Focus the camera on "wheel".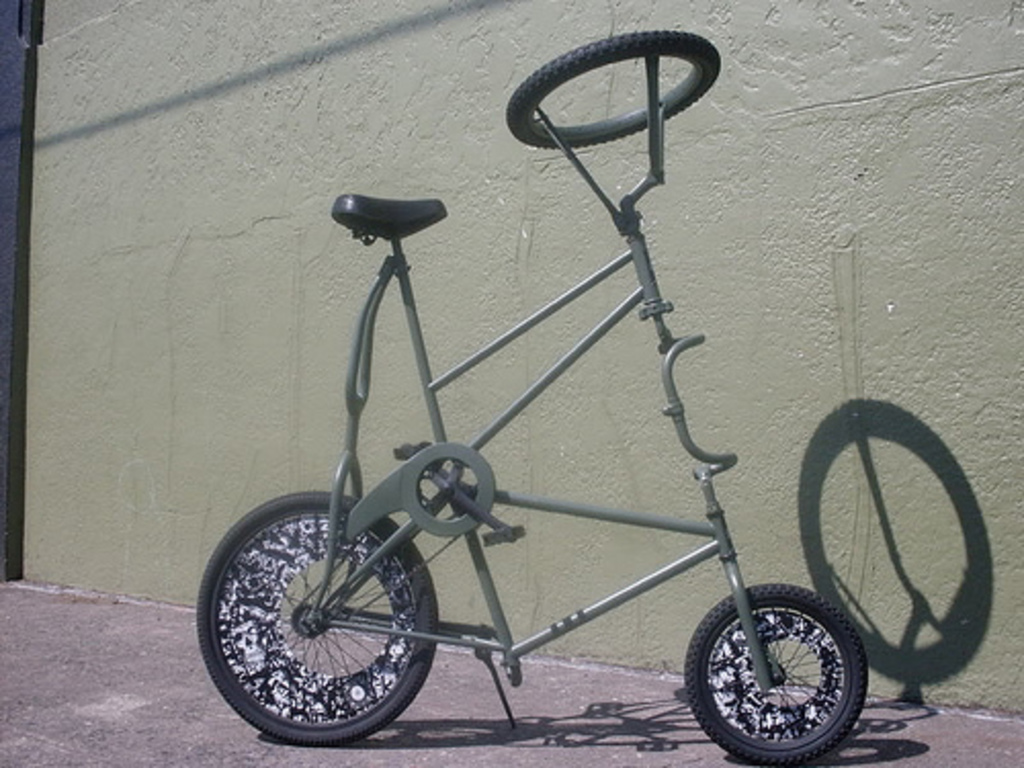
Focus region: locate(197, 489, 438, 745).
